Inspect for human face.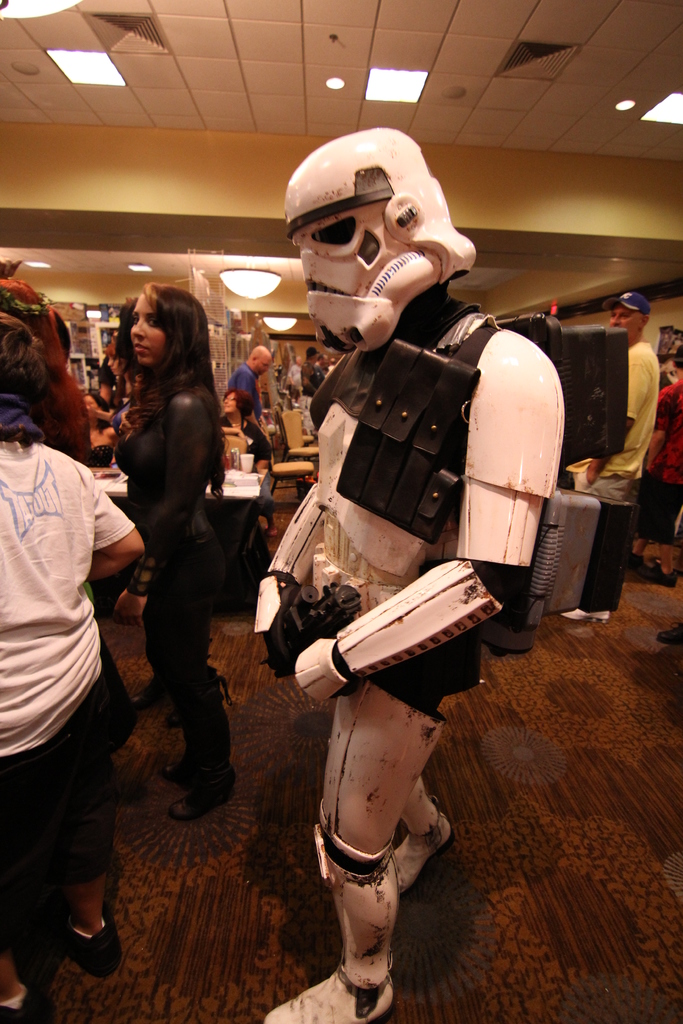
Inspection: BBox(129, 291, 166, 365).
